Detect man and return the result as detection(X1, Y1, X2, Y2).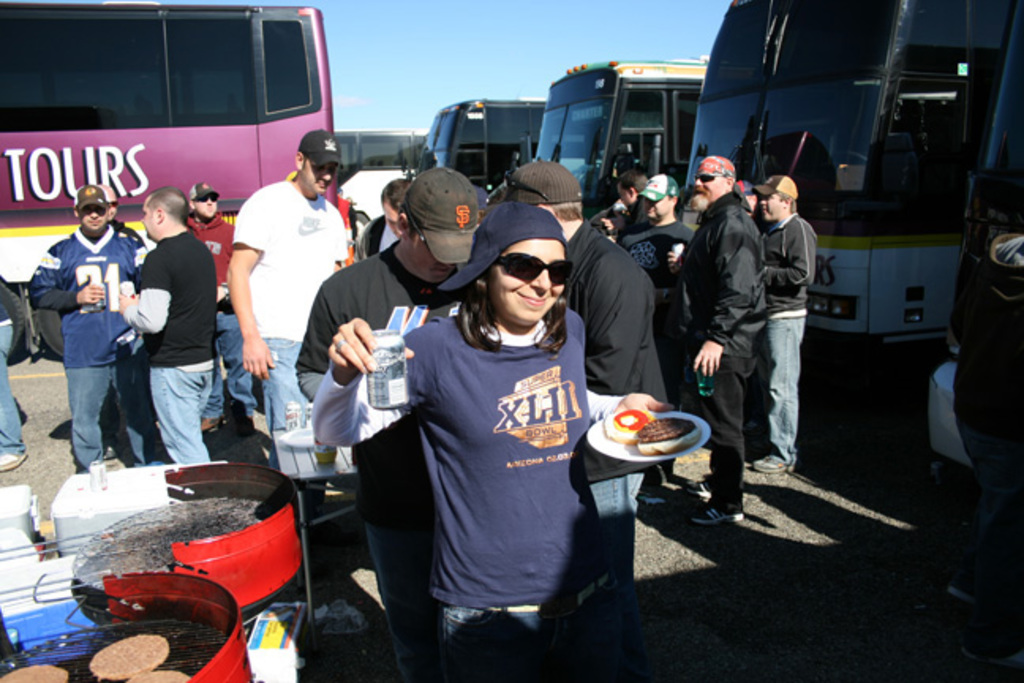
detection(294, 164, 487, 681).
